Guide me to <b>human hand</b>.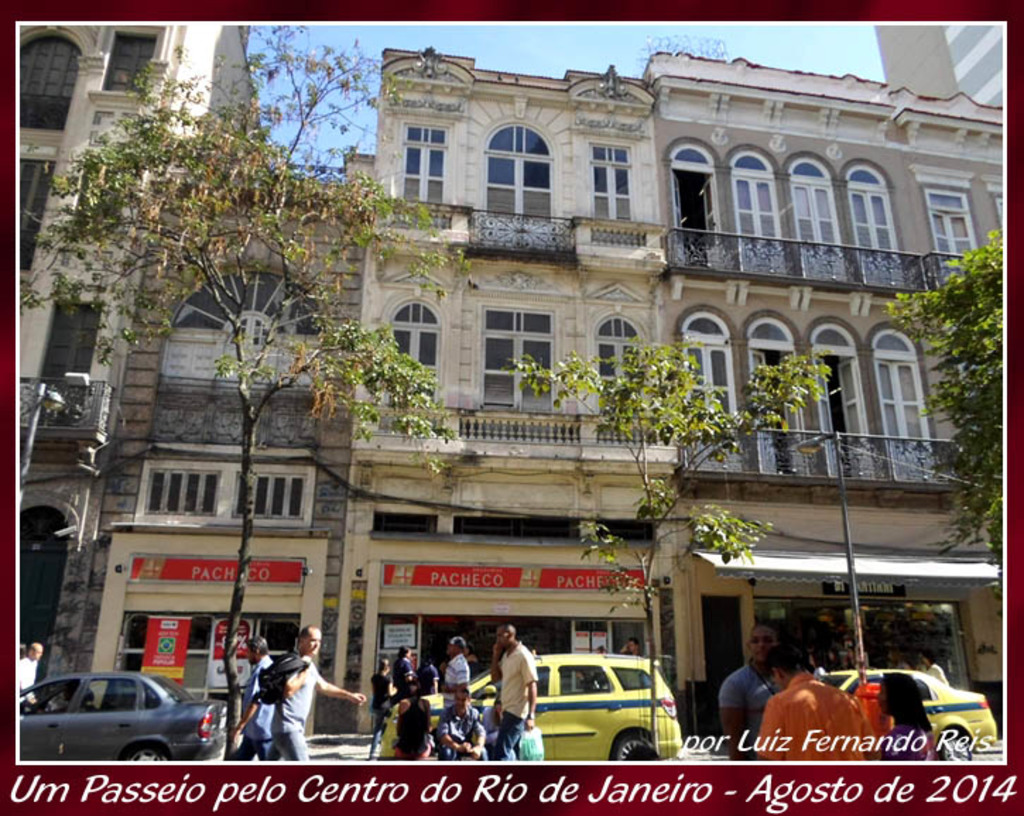
Guidance: pyautogui.locateOnScreen(227, 733, 242, 747).
